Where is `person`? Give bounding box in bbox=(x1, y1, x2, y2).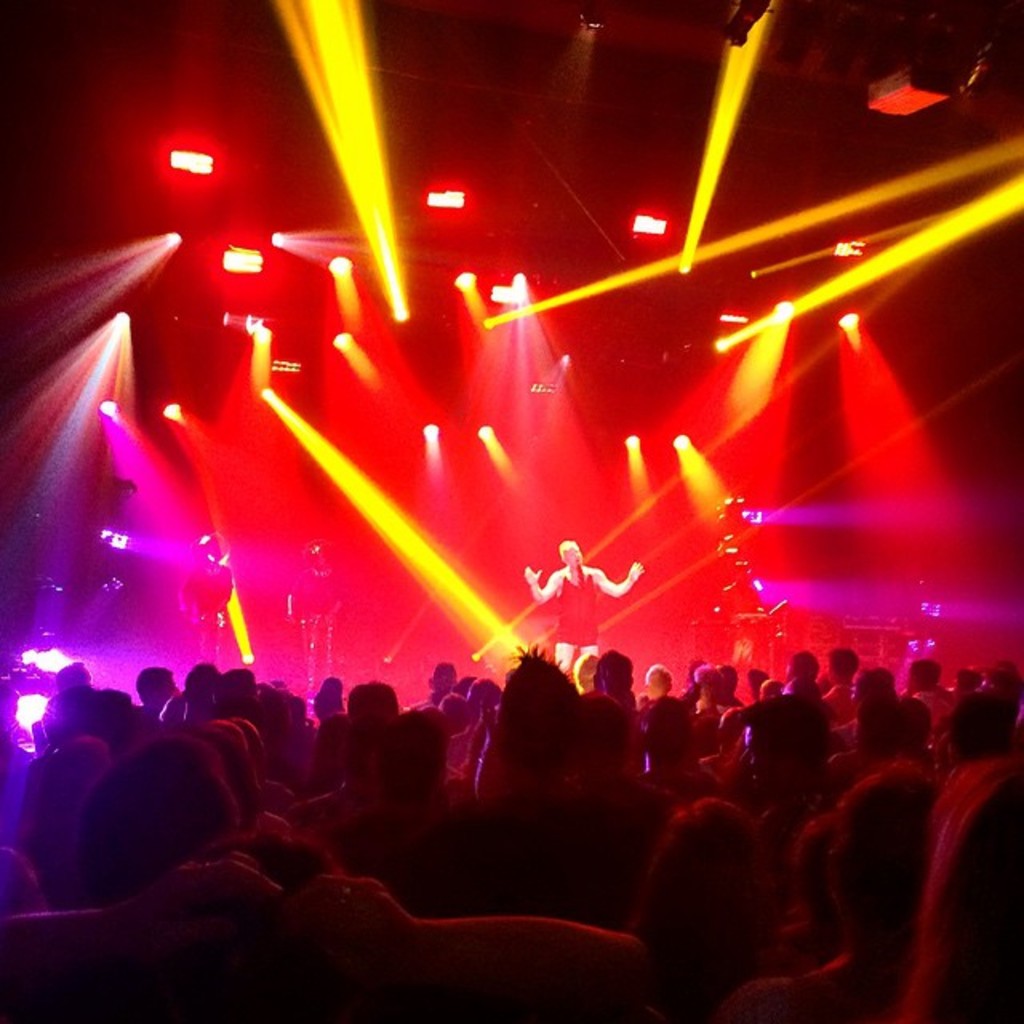
bbox=(739, 774, 936, 1022).
